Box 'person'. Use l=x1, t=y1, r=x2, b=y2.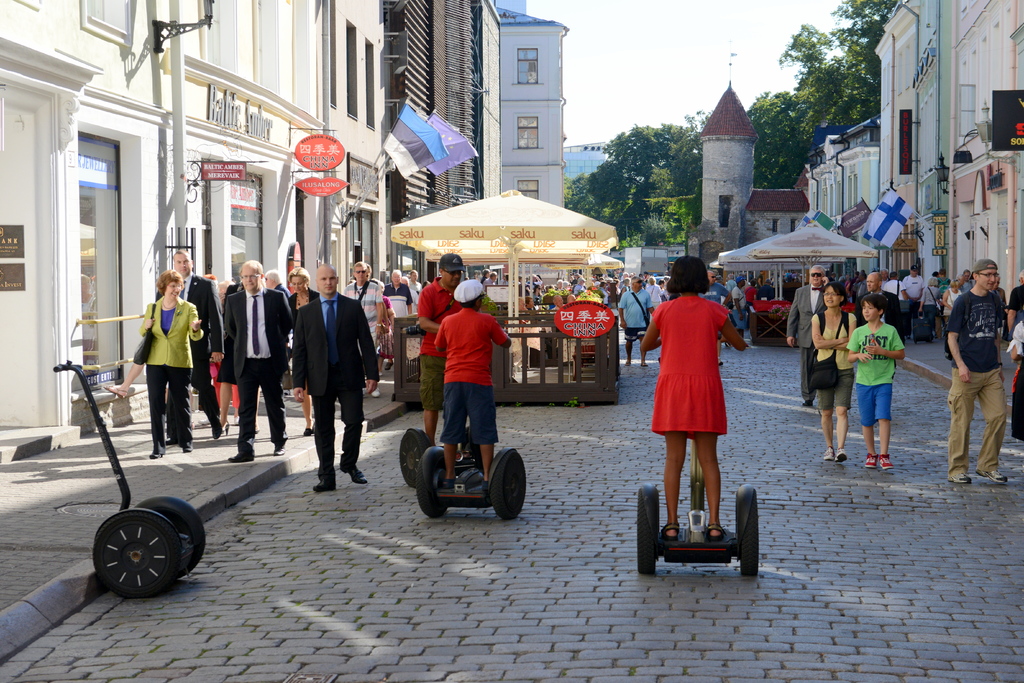
l=848, t=295, r=906, b=473.
